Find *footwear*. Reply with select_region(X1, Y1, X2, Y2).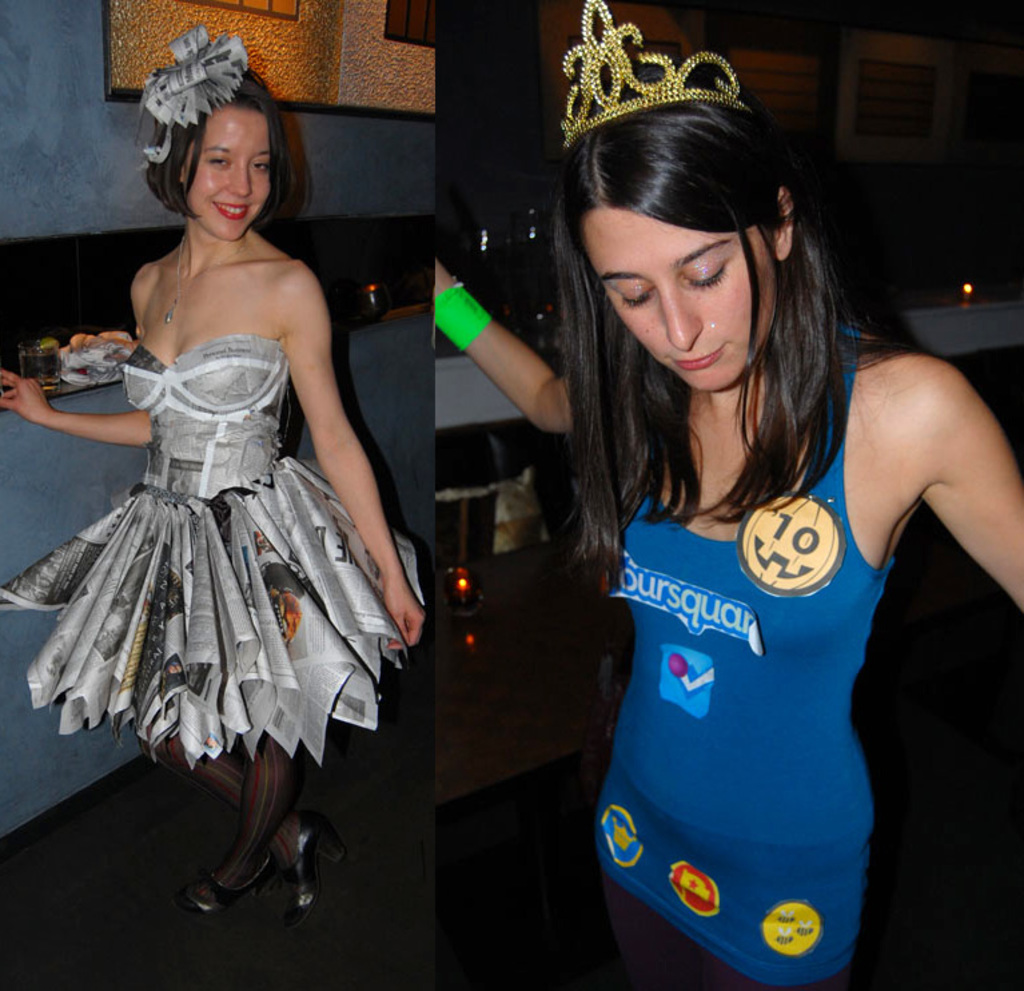
select_region(294, 831, 314, 912).
